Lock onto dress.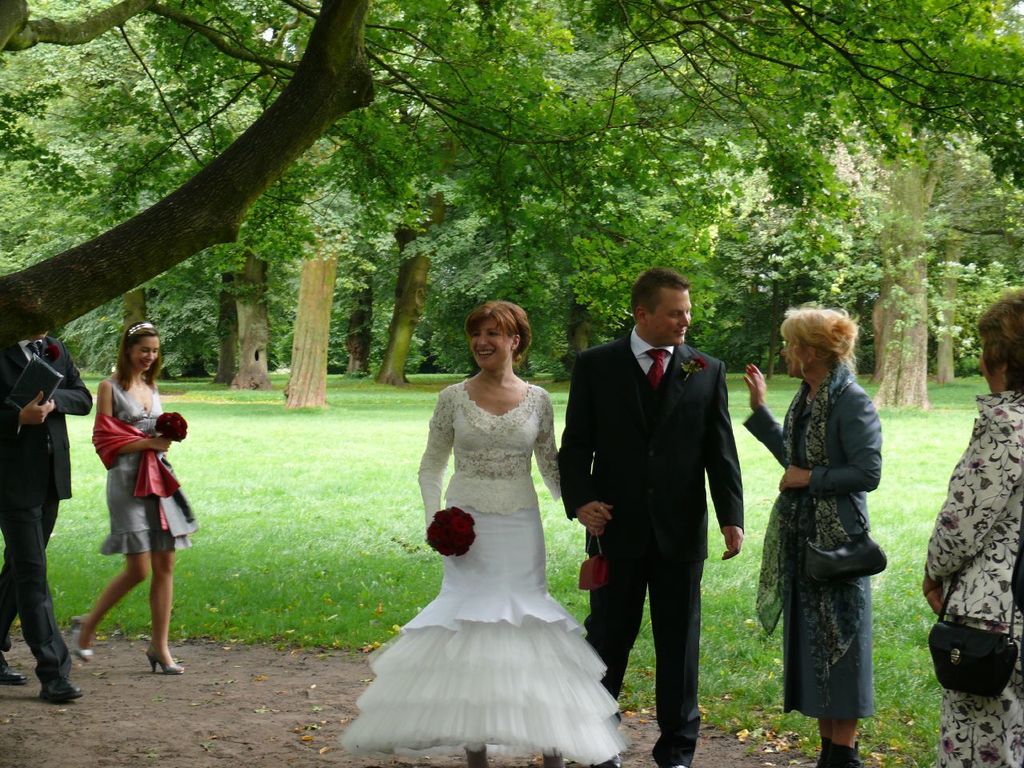
Locked: 98,373,204,559.
